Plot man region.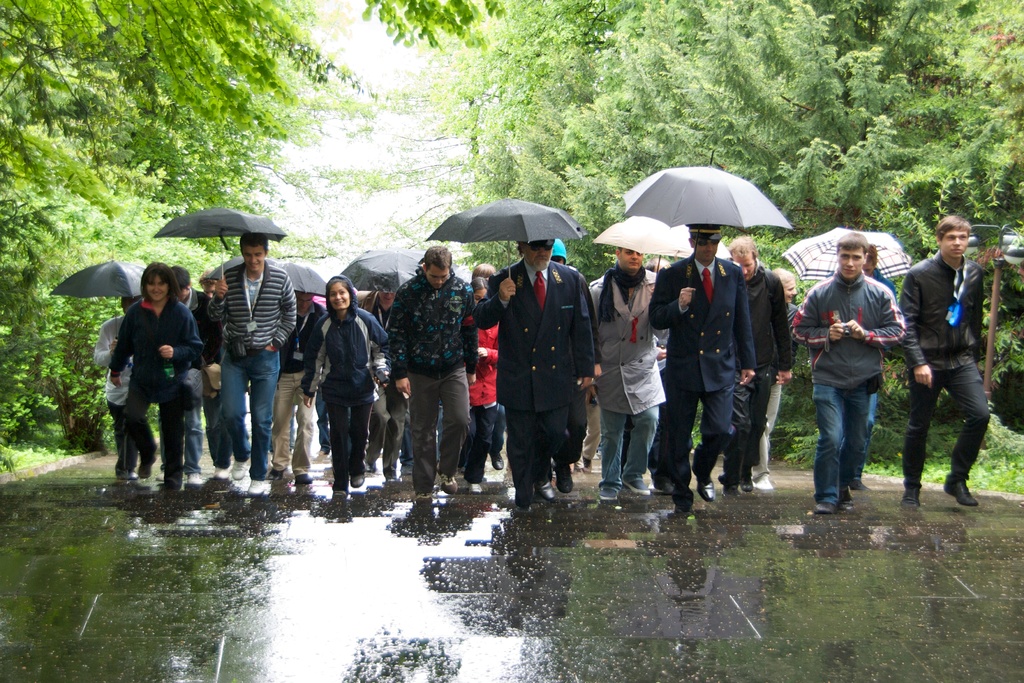
Plotted at [x1=202, y1=233, x2=304, y2=497].
